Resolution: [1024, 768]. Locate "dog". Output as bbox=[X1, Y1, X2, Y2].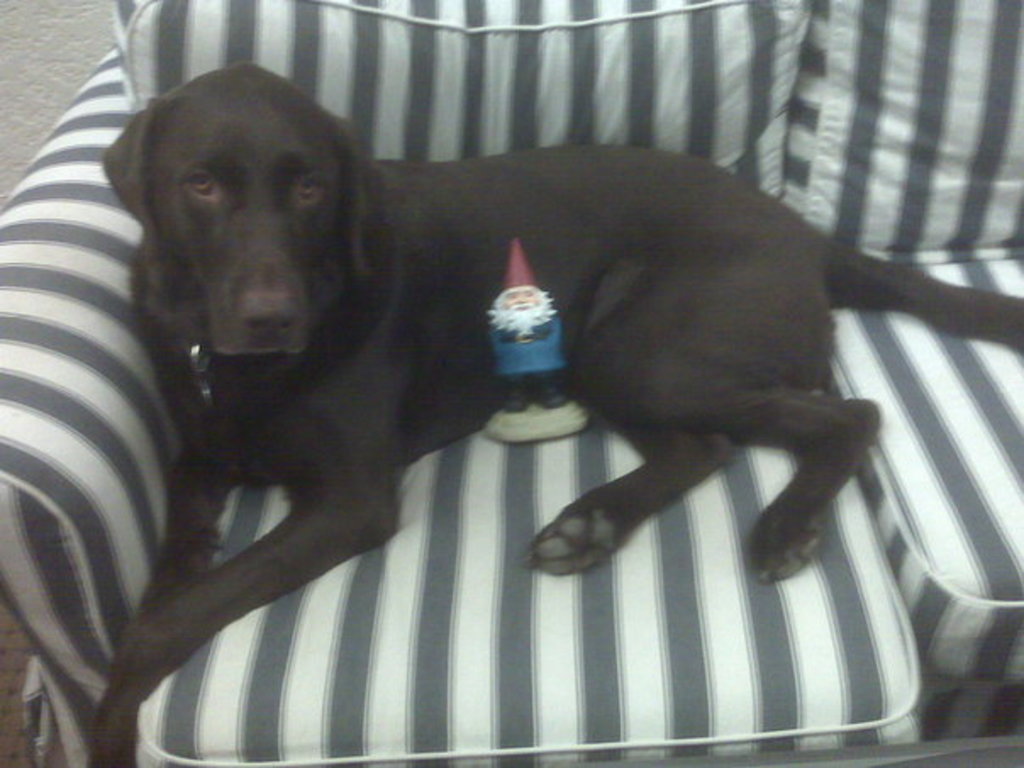
bbox=[97, 58, 1022, 707].
